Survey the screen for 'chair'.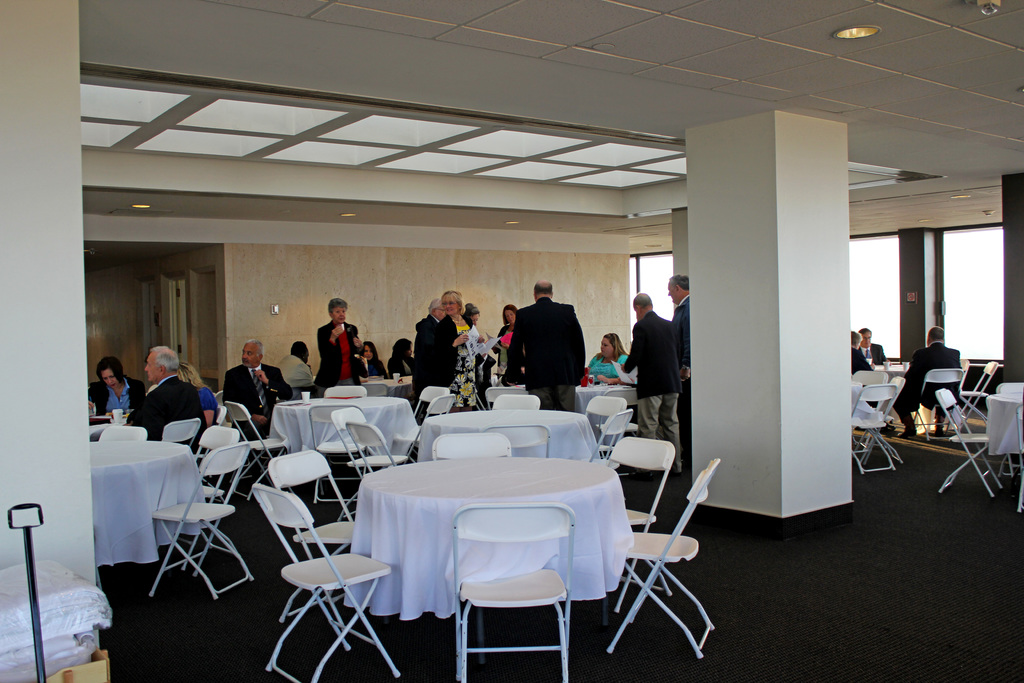
Survey found: rect(98, 422, 150, 441).
